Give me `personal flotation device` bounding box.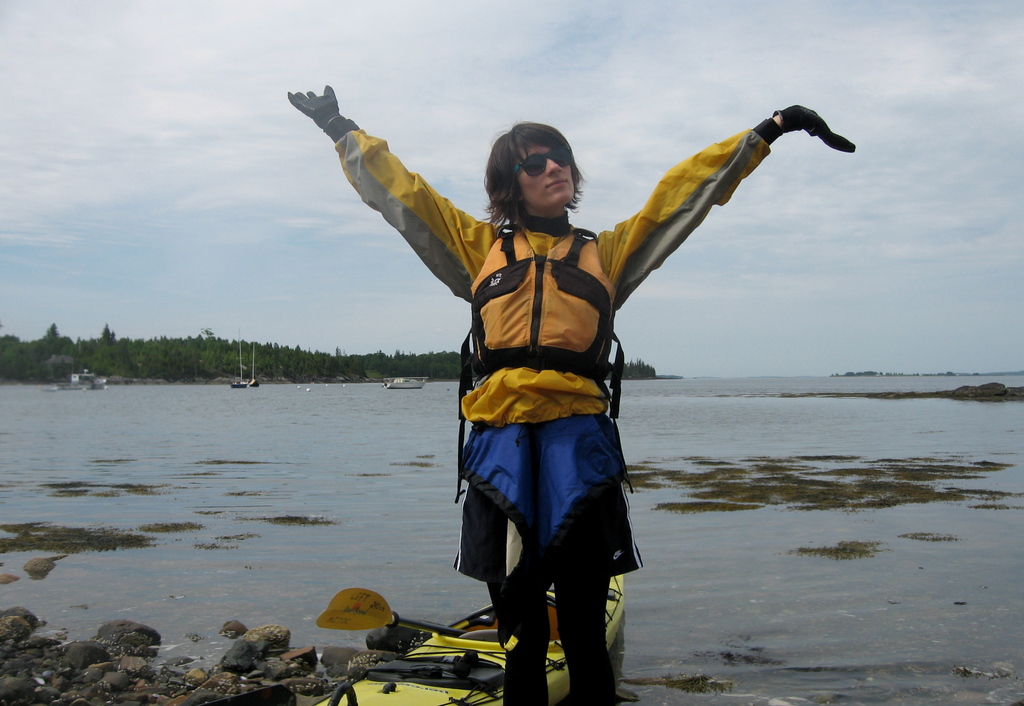
x1=450, y1=224, x2=639, y2=505.
